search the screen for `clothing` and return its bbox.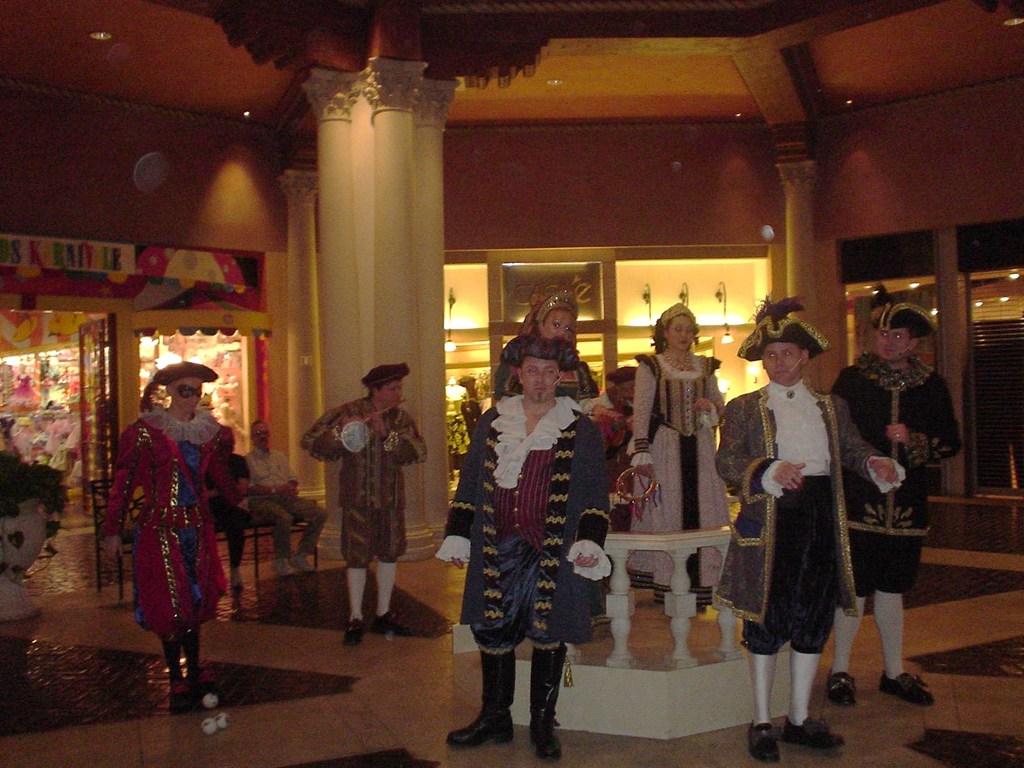
Found: Rect(820, 347, 958, 596).
